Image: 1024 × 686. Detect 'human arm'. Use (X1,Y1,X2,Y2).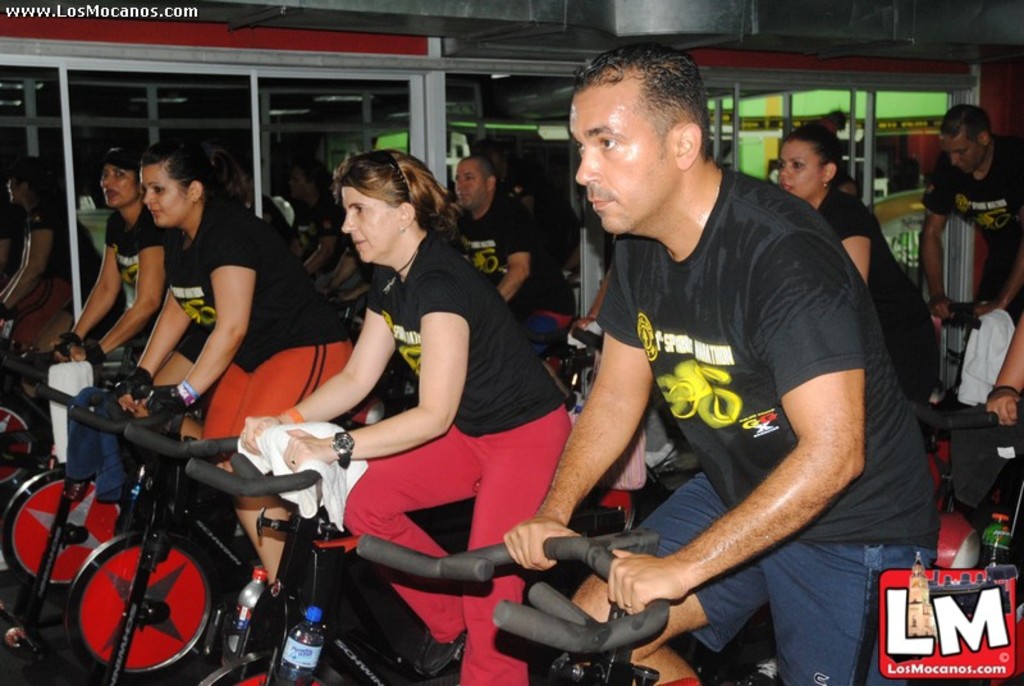
(984,316,1023,433).
